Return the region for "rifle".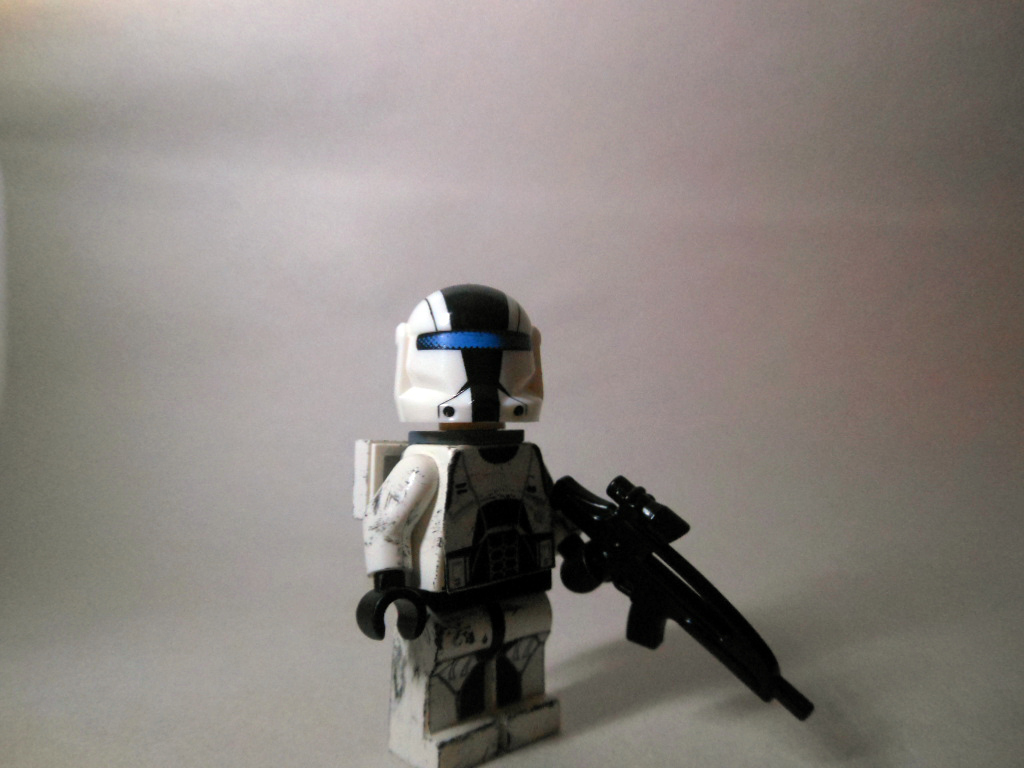
520:469:750:722.
